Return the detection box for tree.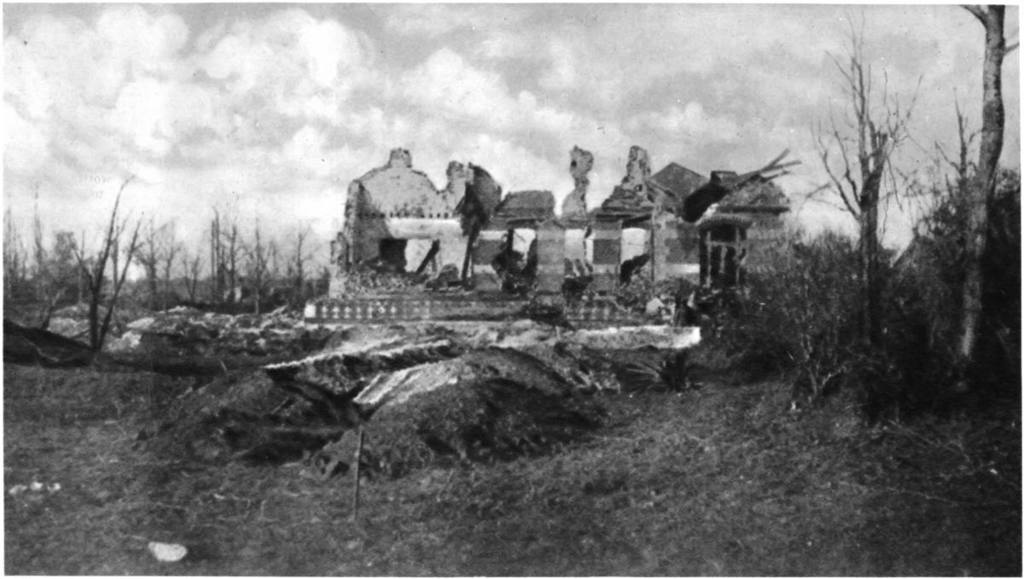
detection(960, 2, 1019, 386).
